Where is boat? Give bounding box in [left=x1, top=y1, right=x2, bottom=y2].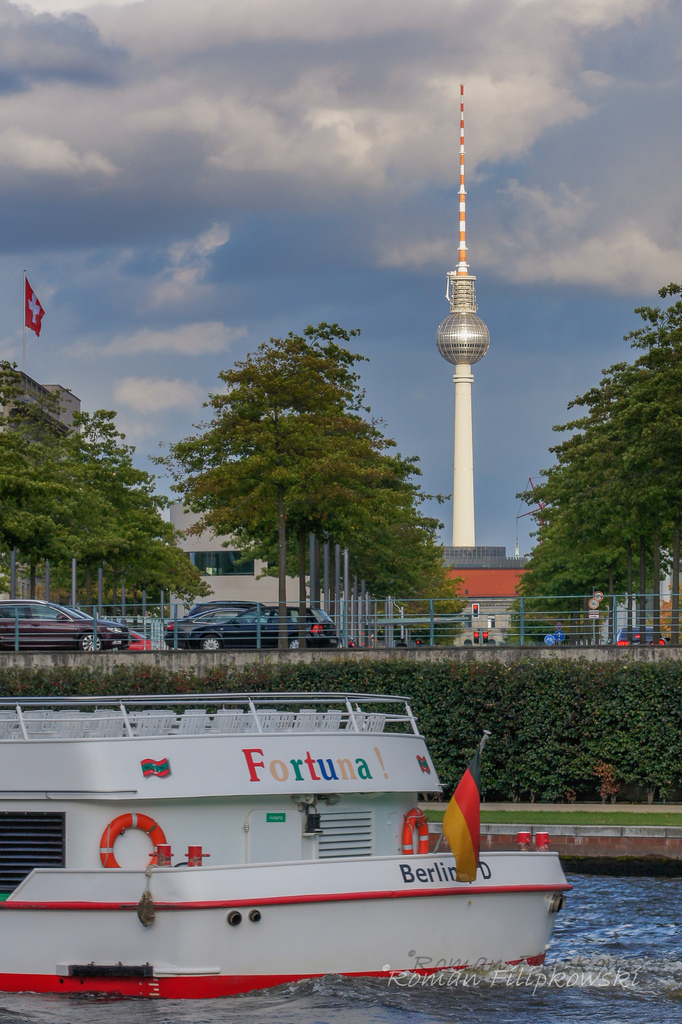
[left=6, top=639, right=573, bottom=985].
